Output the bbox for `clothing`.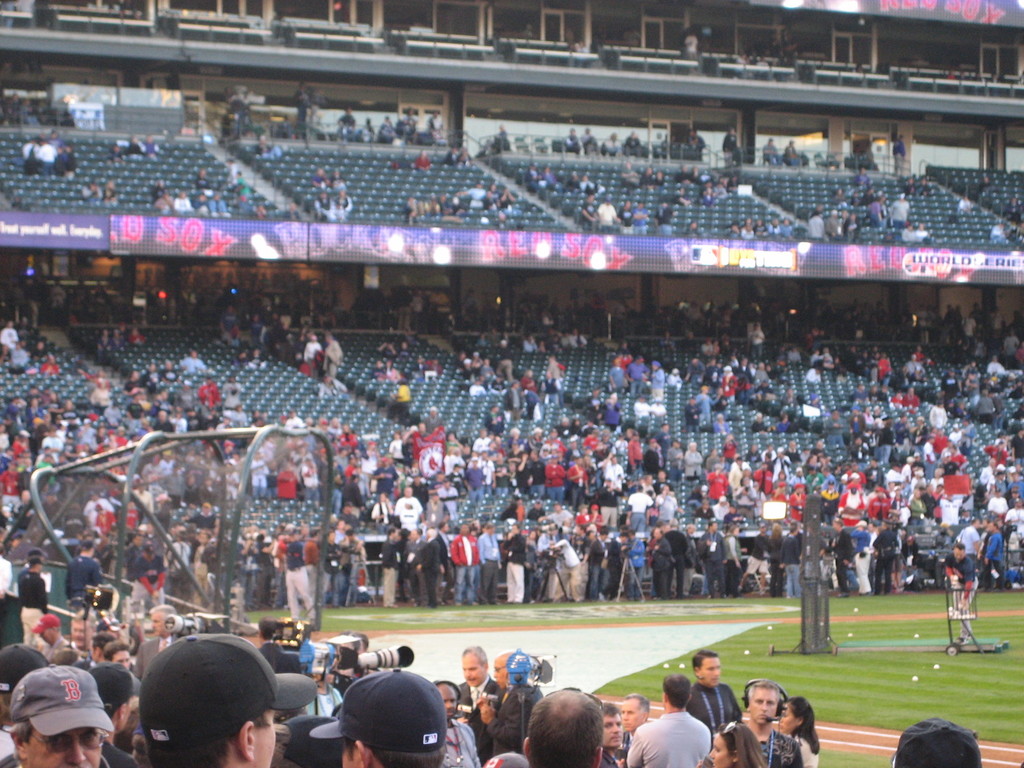
696,529,723,598.
